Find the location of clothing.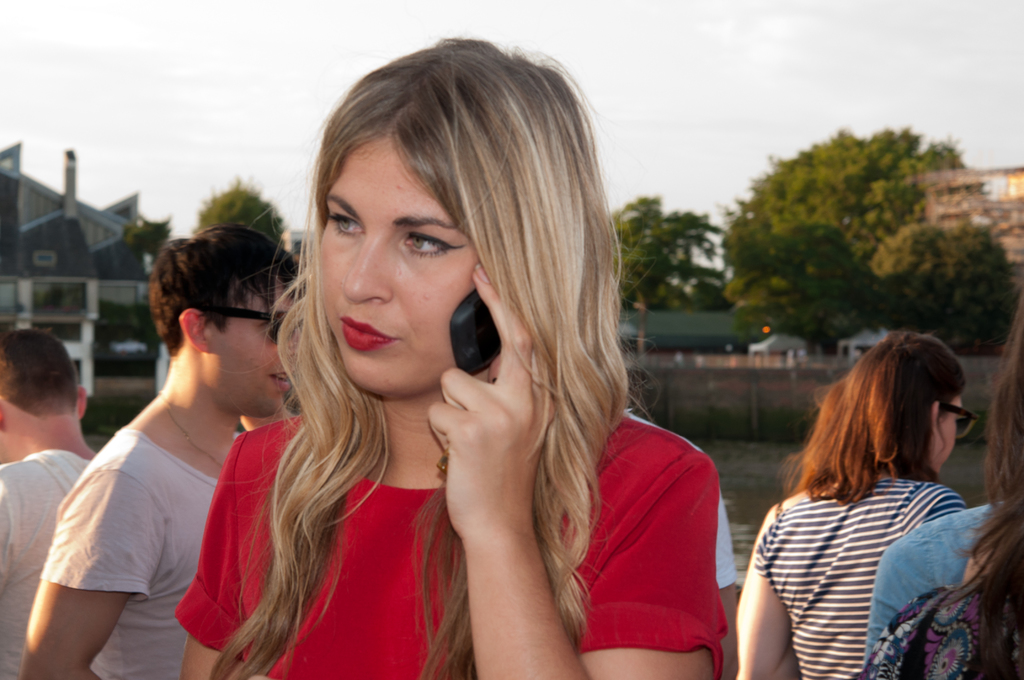
Location: l=870, t=499, r=1023, b=679.
